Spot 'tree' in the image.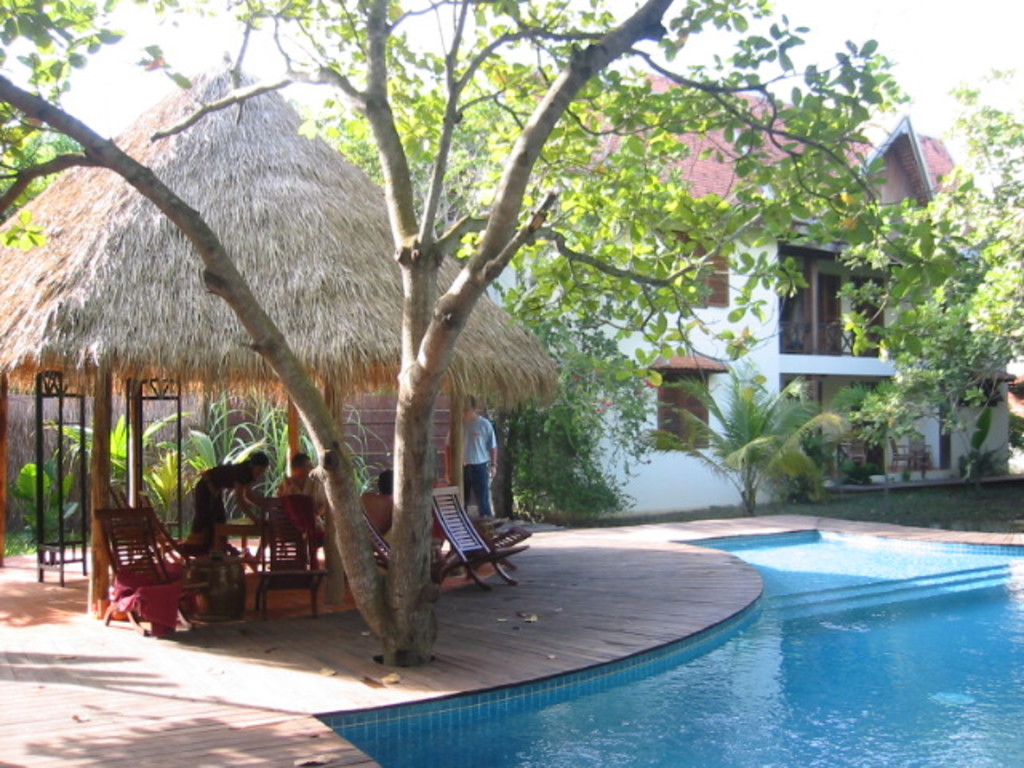
'tree' found at x1=0, y1=0, x2=936, y2=675.
